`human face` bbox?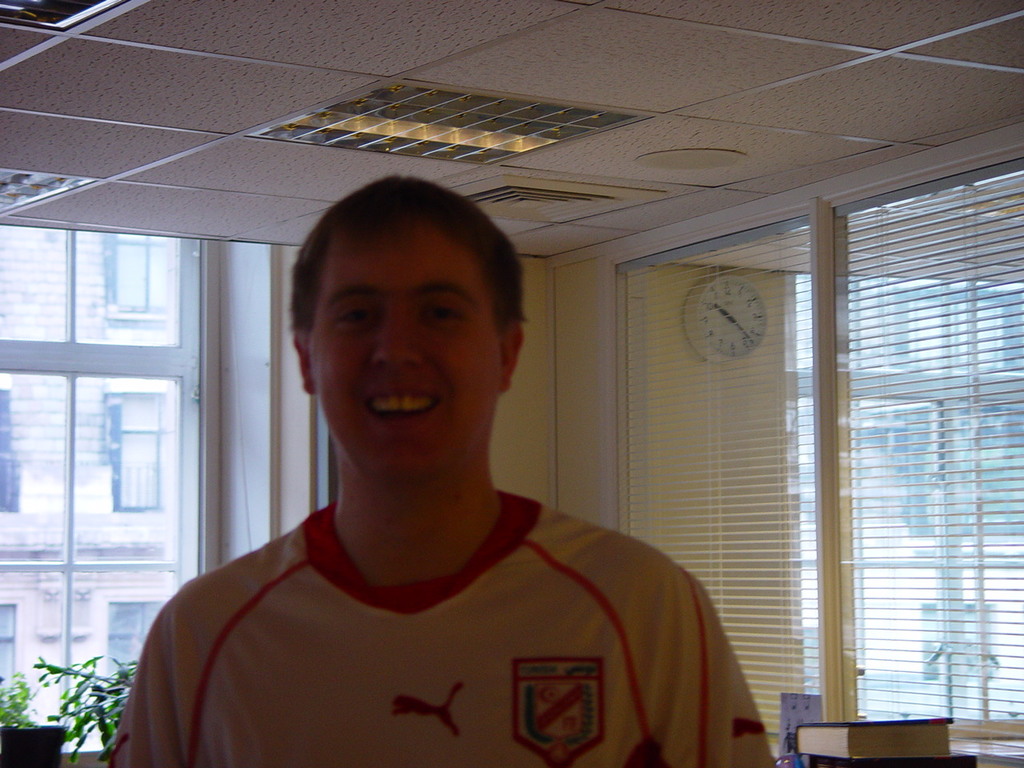
Rect(311, 231, 502, 474)
